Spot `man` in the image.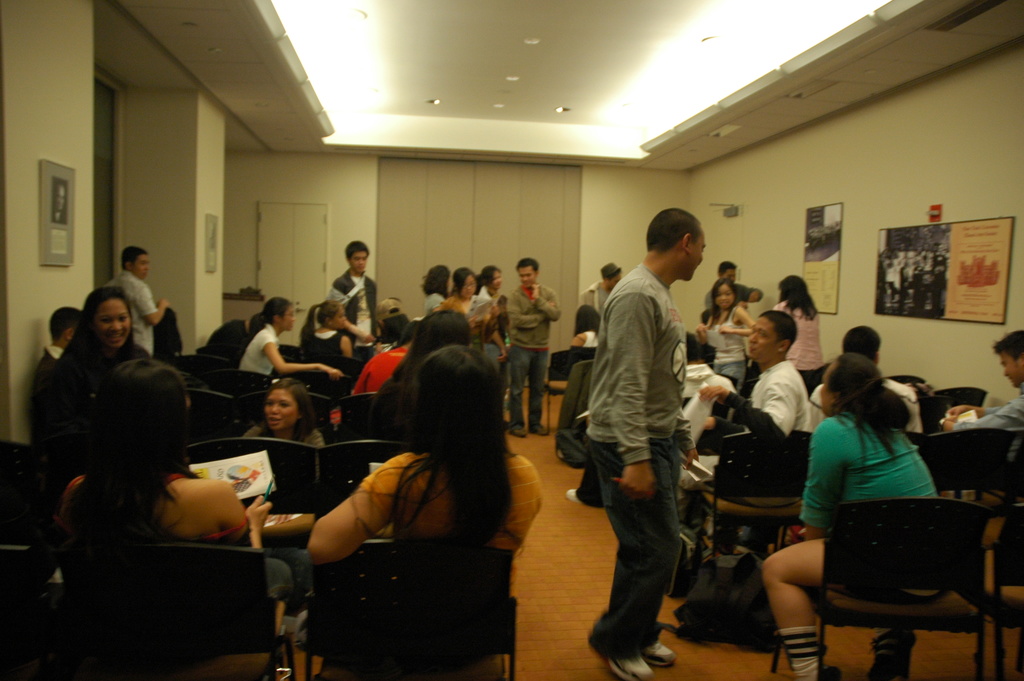
`man` found at <box>701,258,764,325</box>.
